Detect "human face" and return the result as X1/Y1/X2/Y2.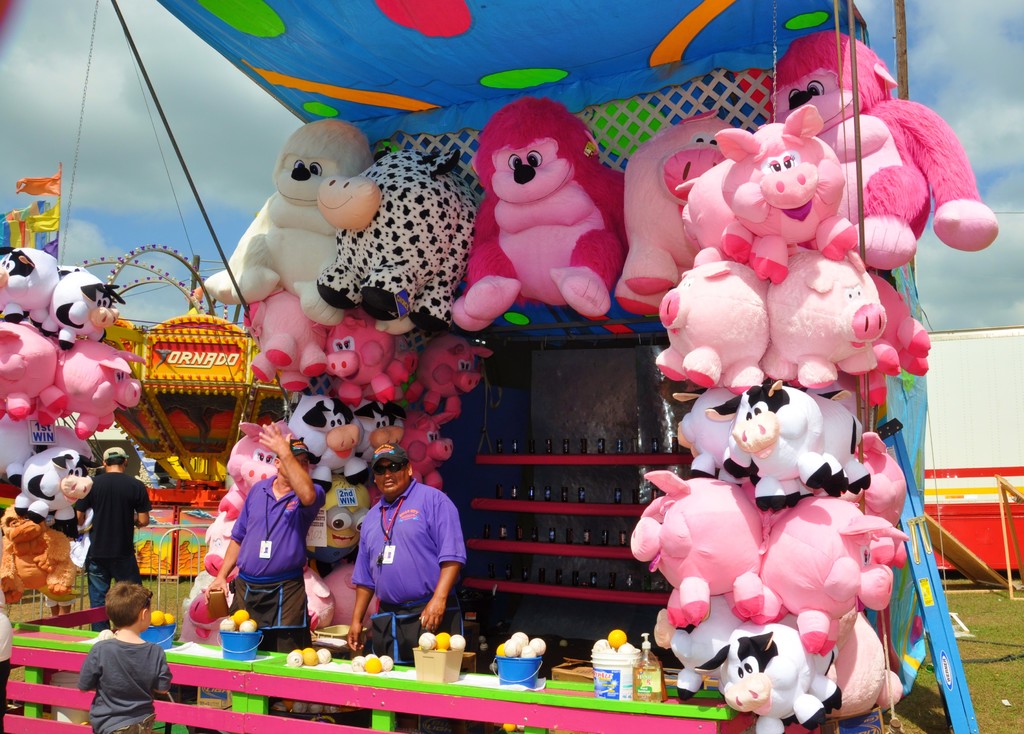
374/459/408/493.
